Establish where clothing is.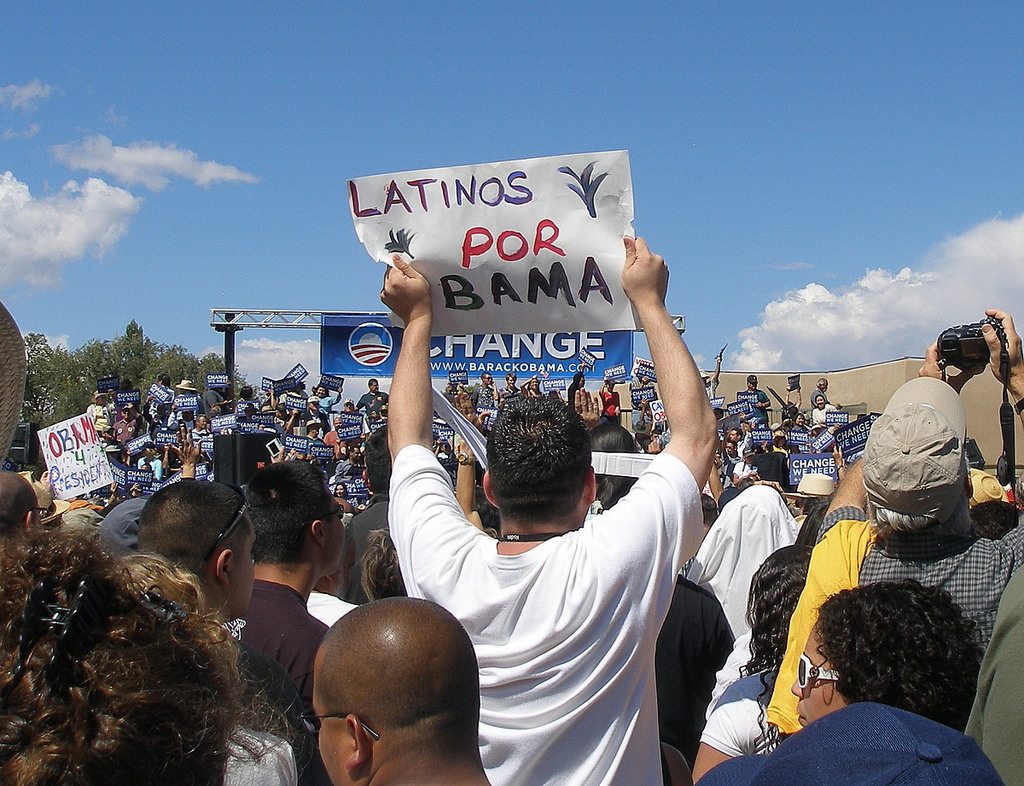
Established at {"x1": 708, "y1": 626, "x2": 757, "y2": 702}.
